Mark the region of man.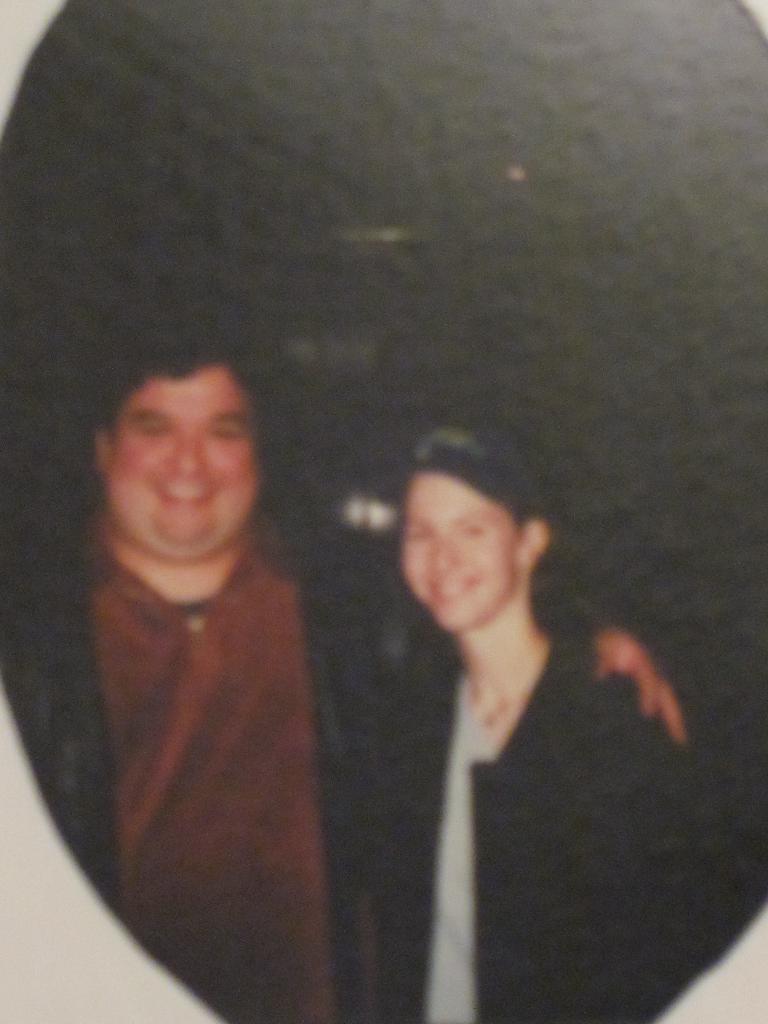
Region: bbox(26, 273, 404, 985).
